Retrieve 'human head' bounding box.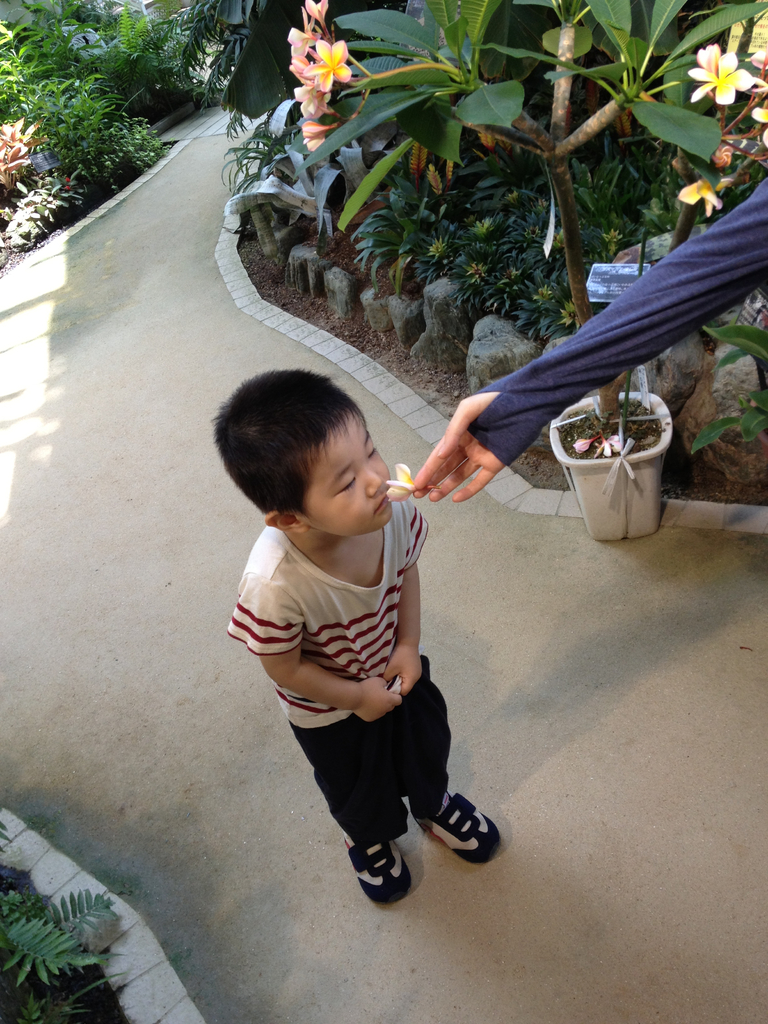
Bounding box: locate(222, 369, 408, 541).
